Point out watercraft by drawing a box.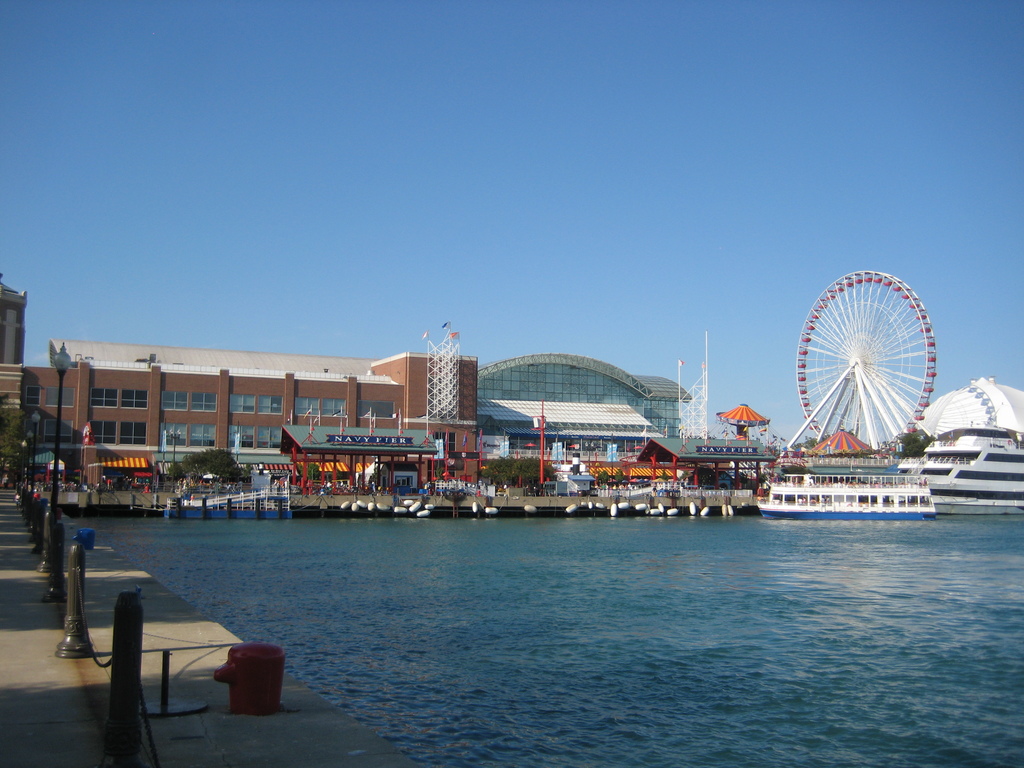
pyautogui.locateOnScreen(757, 475, 934, 516).
